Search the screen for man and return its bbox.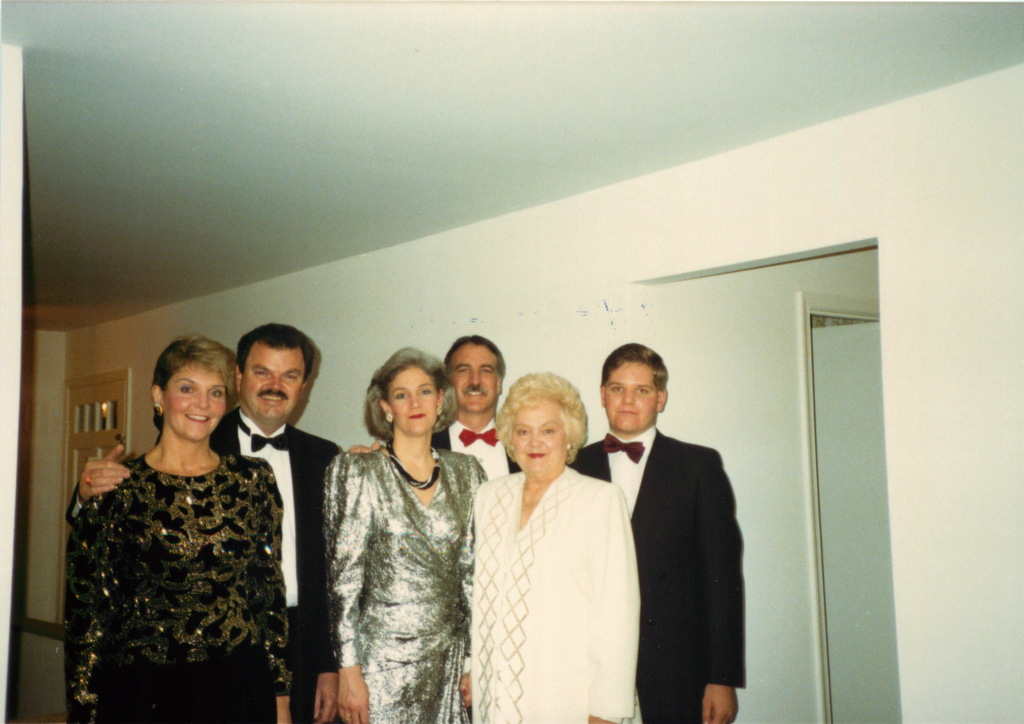
Found: pyautogui.locateOnScreen(69, 325, 339, 723).
